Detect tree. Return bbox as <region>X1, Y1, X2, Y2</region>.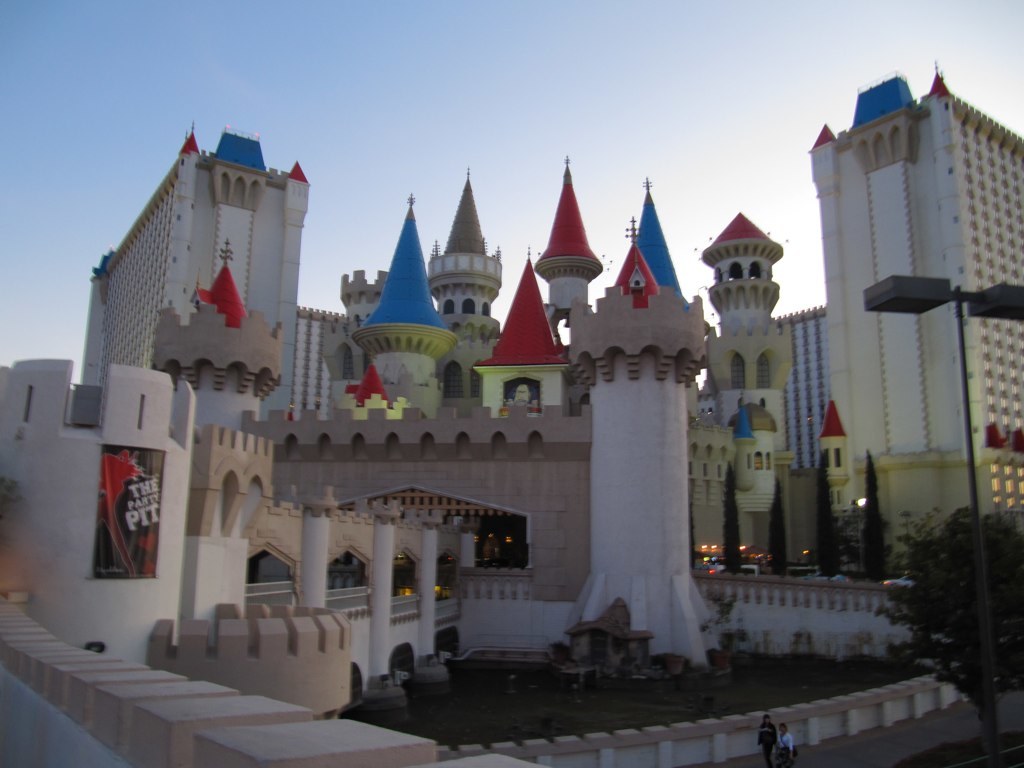
<region>897, 505, 1022, 666</region>.
